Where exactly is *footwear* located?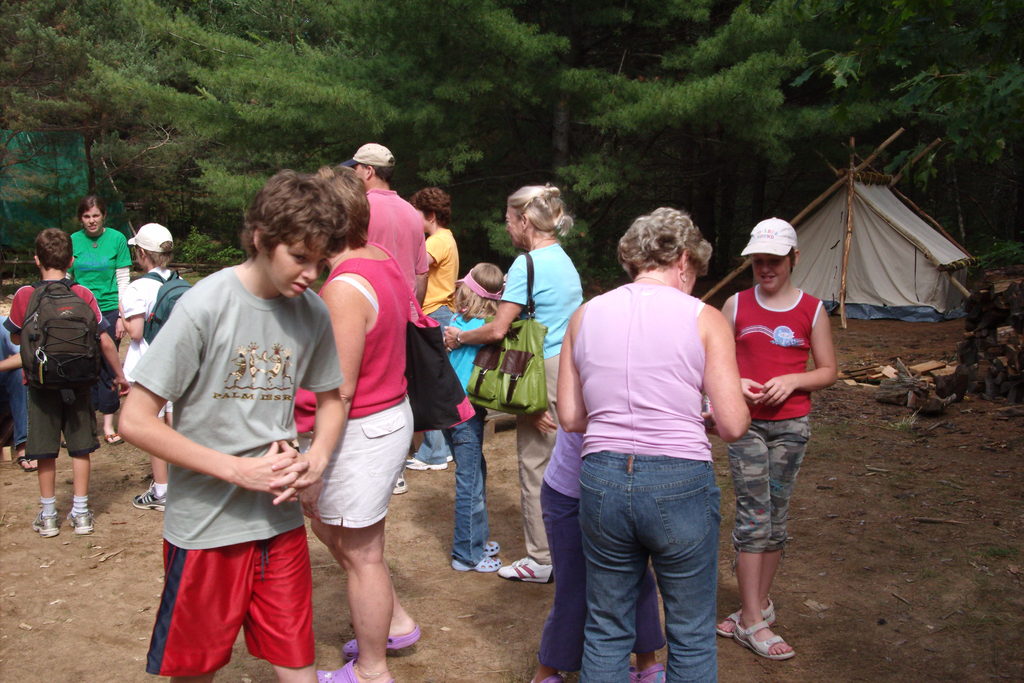
Its bounding box is (x1=492, y1=555, x2=552, y2=581).
